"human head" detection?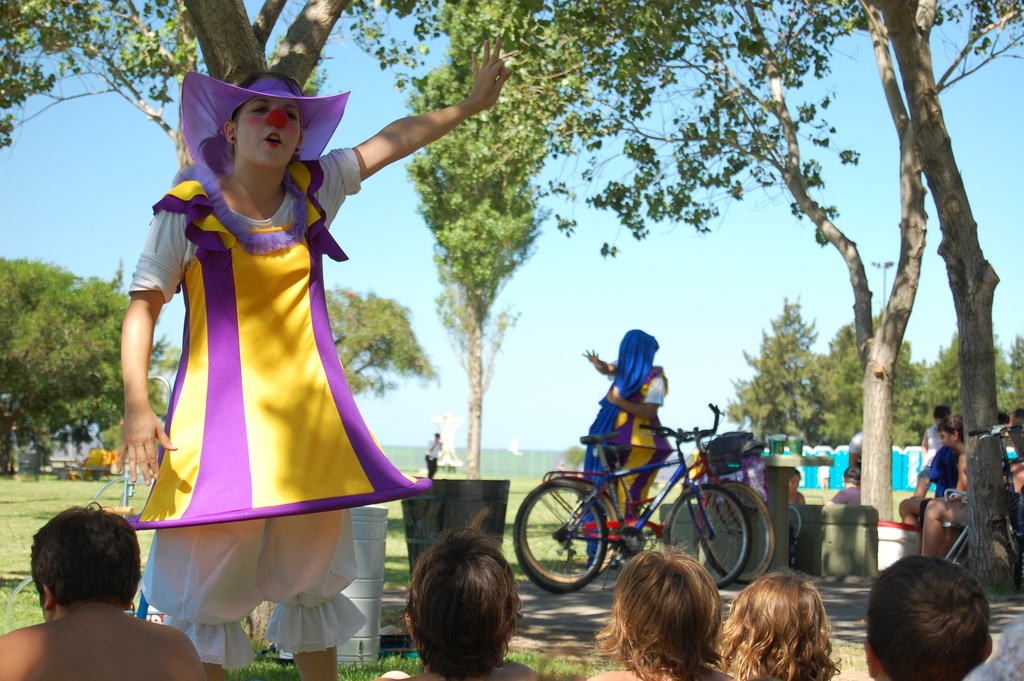
crop(730, 571, 832, 678)
